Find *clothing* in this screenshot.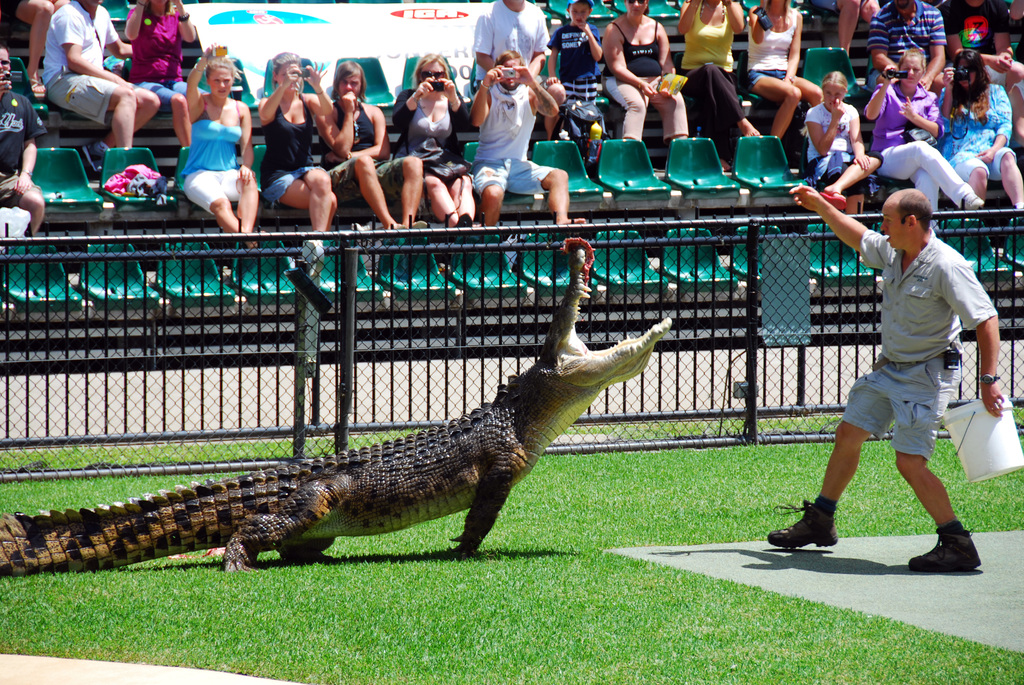
The bounding box for *clothing* is (474,89,558,190).
